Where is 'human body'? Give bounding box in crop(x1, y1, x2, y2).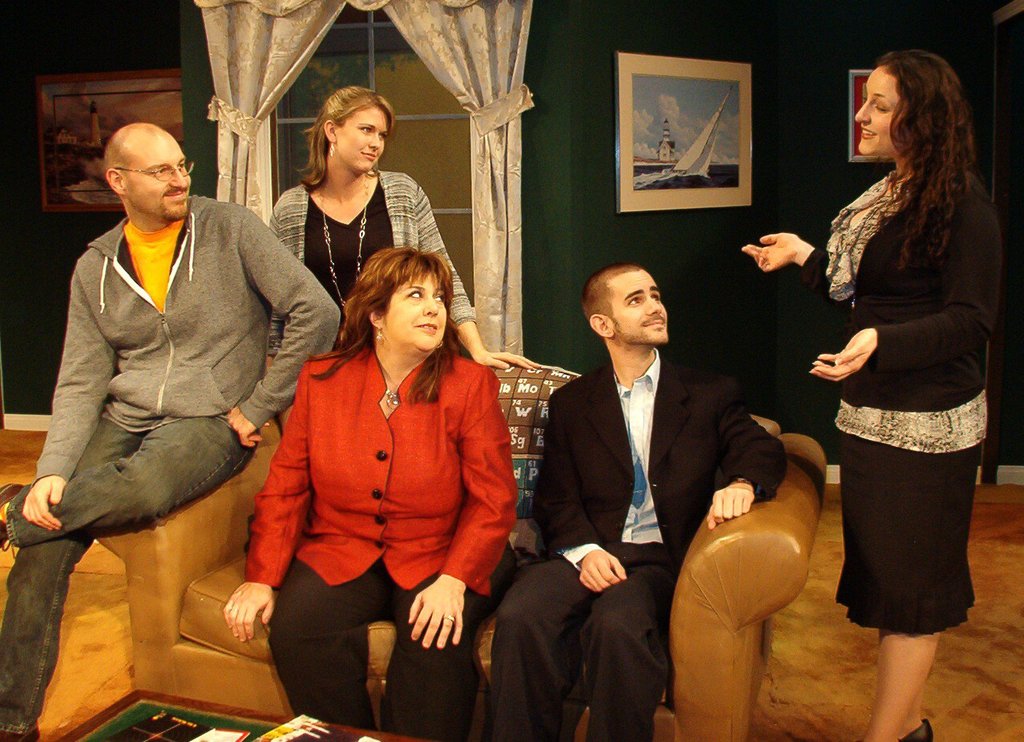
crop(0, 121, 346, 741).
